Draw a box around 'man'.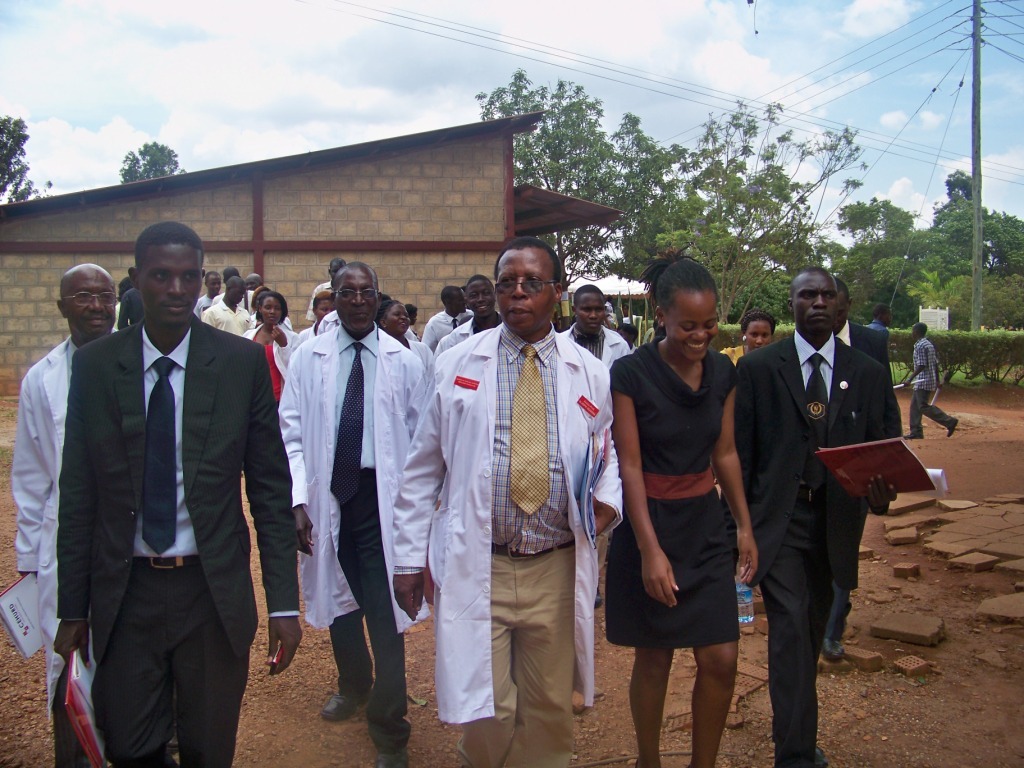
crop(562, 288, 628, 365).
